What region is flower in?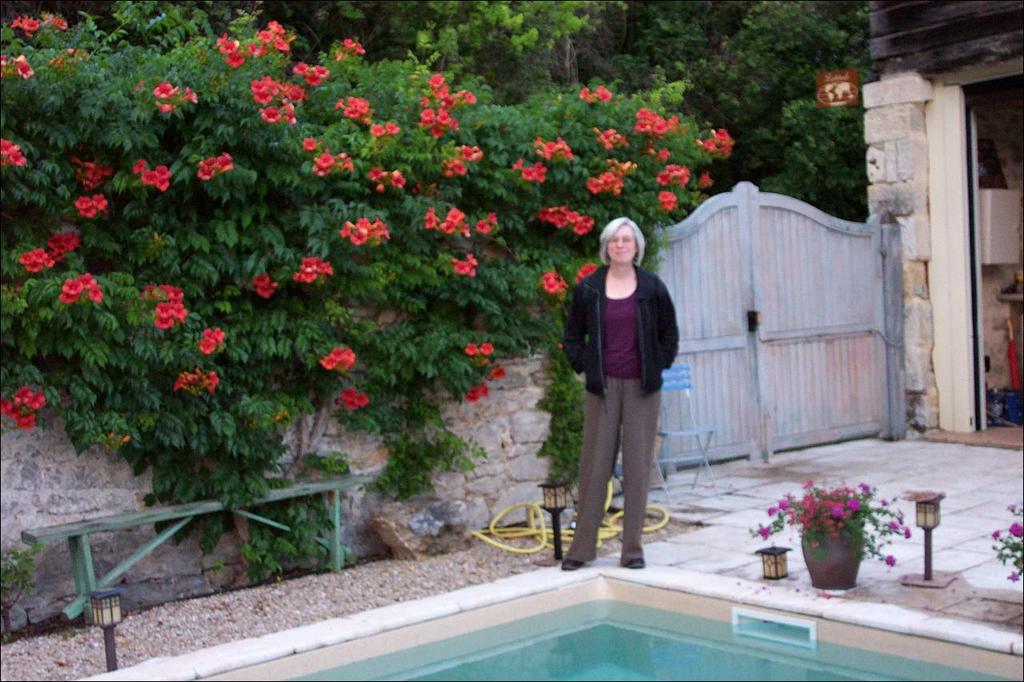
region(884, 552, 895, 567).
